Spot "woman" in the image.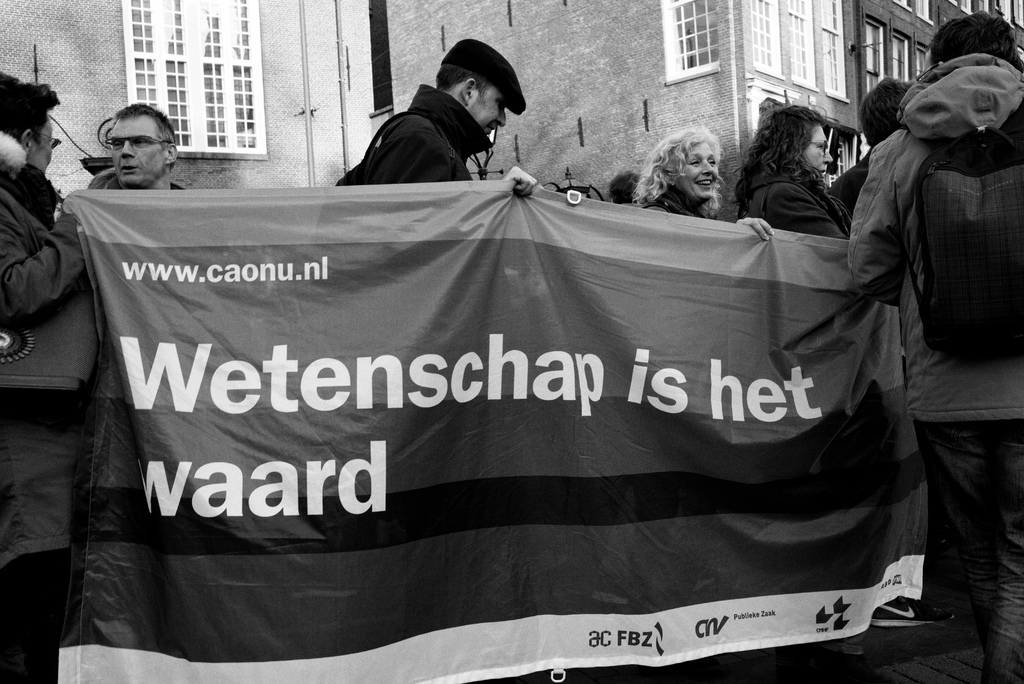
"woman" found at bbox=(632, 122, 727, 221).
